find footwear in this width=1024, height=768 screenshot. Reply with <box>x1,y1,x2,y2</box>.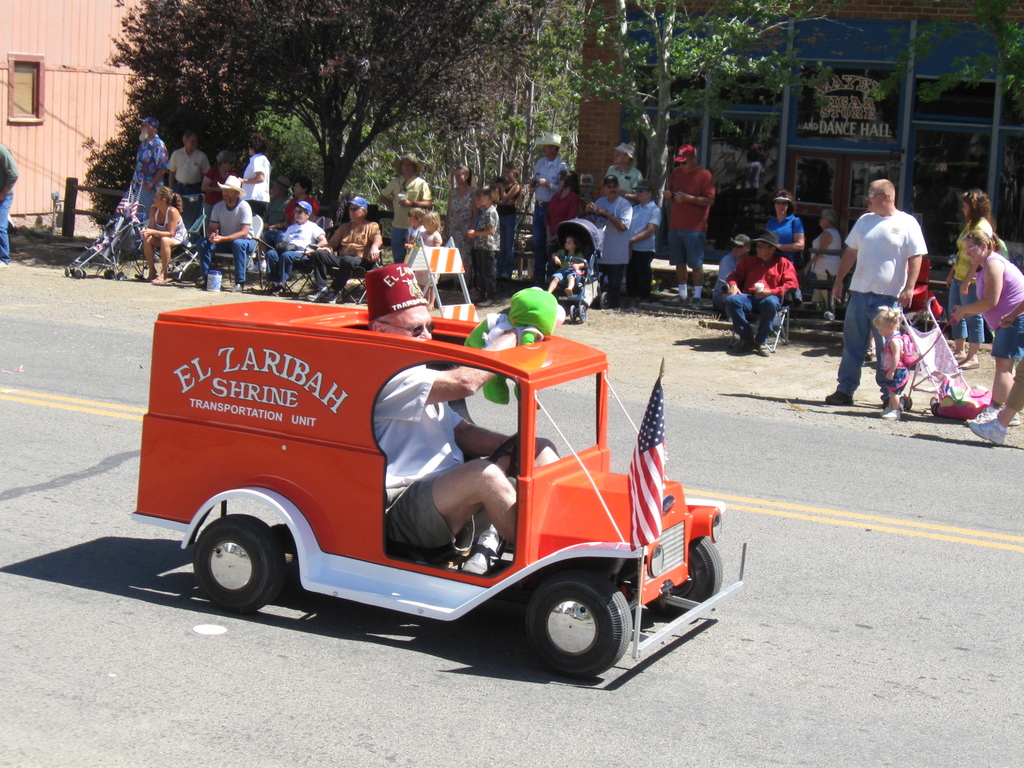
<box>0,258,7,268</box>.
